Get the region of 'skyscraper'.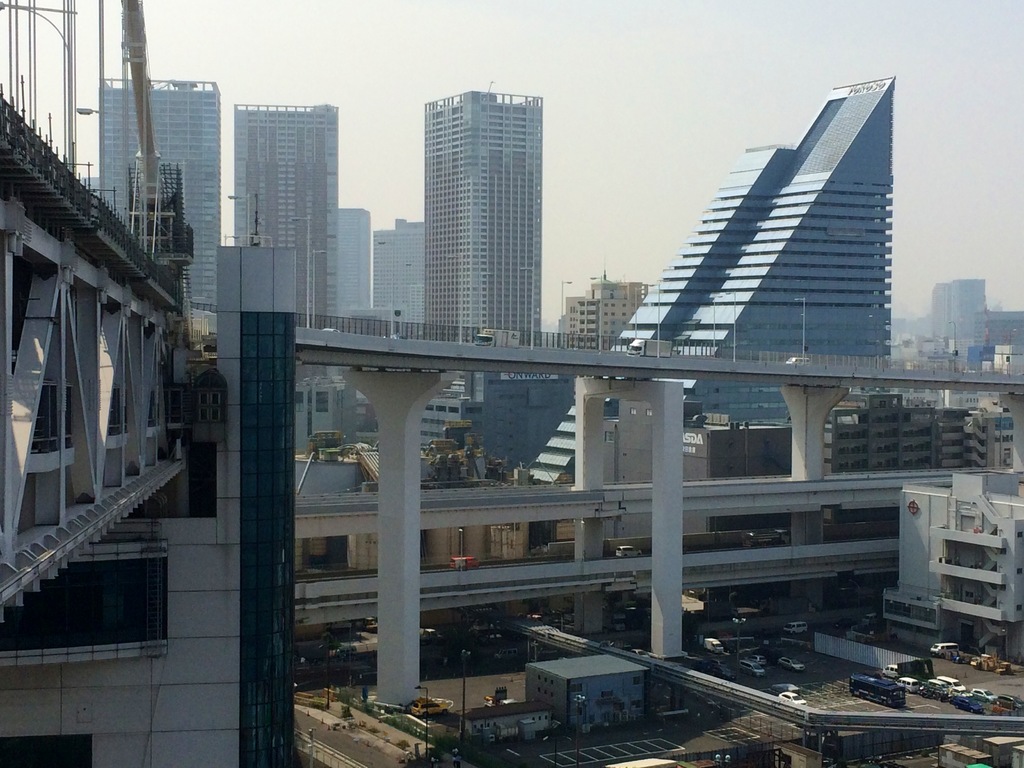
[left=97, top=72, right=229, bottom=308].
